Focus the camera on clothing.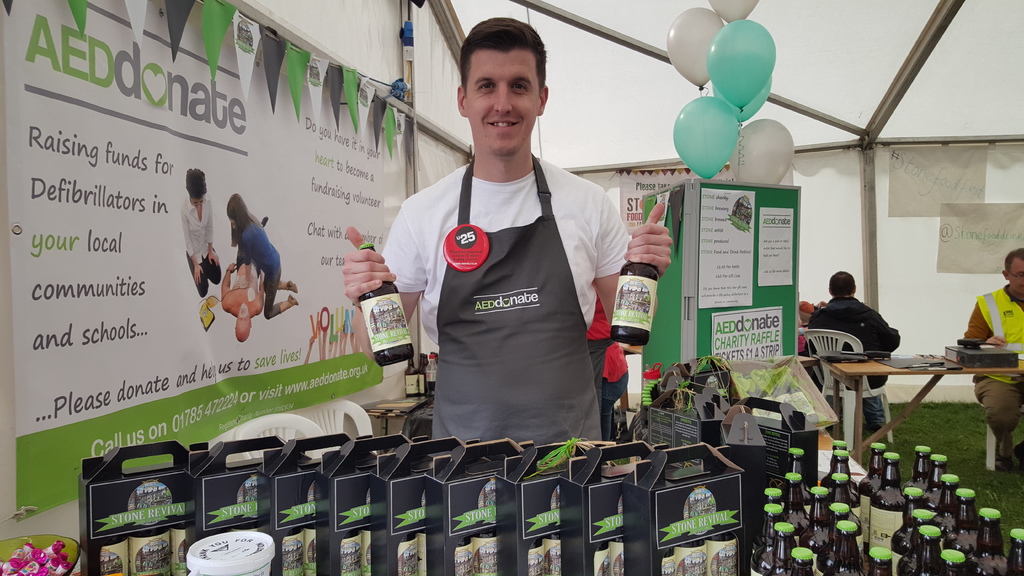
Focus region: [x1=805, y1=296, x2=908, y2=396].
